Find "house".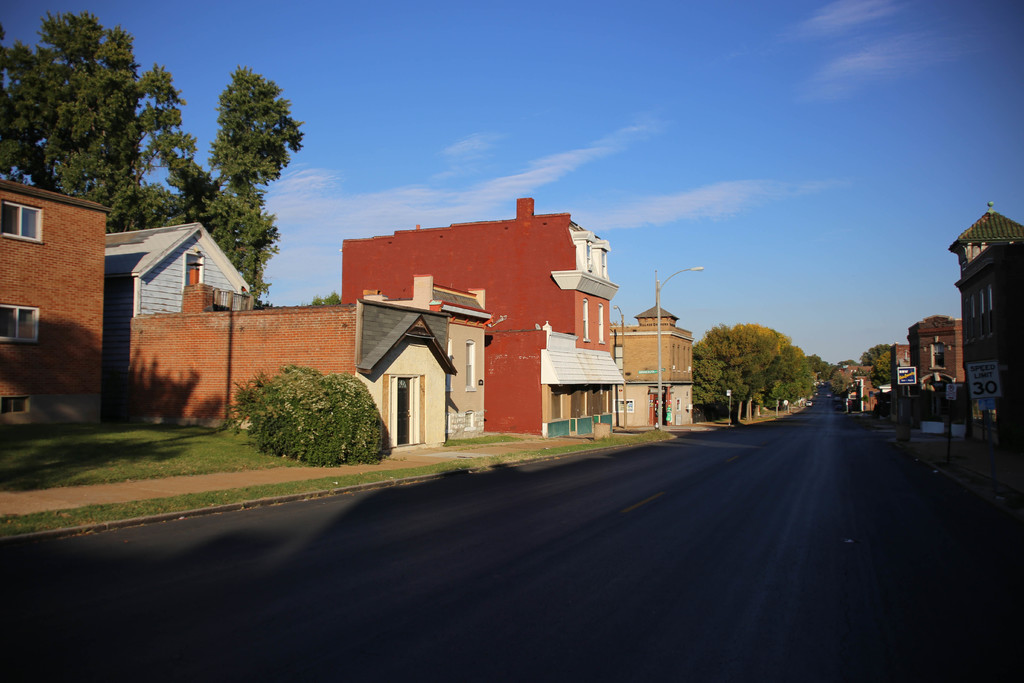
{"left": 104, "top": 304, "right": 452, "bottom": 453}.
